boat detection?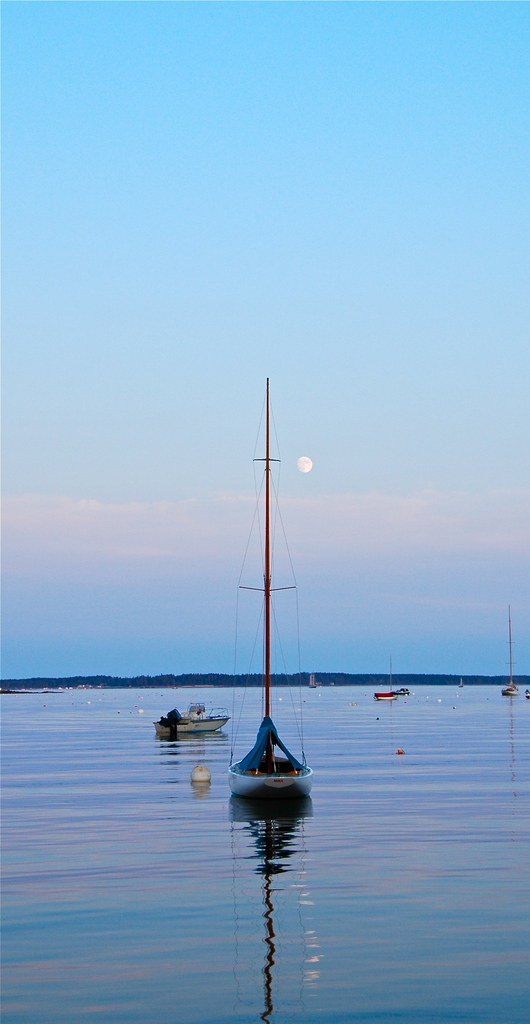
detection(456, 675, 463, 690)
